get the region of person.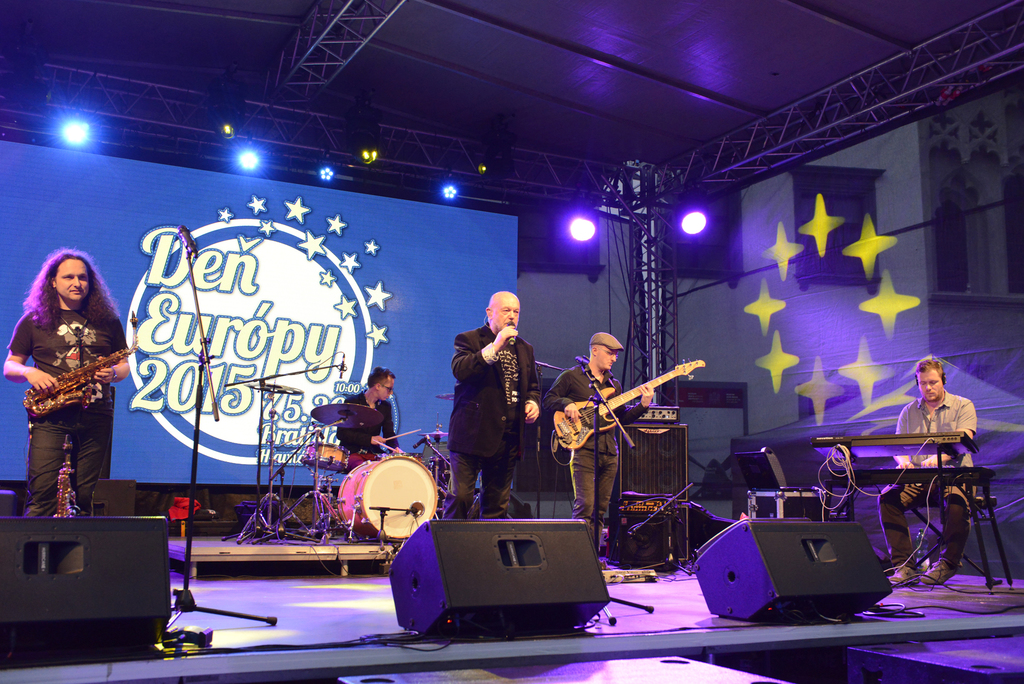
[left=335, top=364, right=404, bottom=475].
